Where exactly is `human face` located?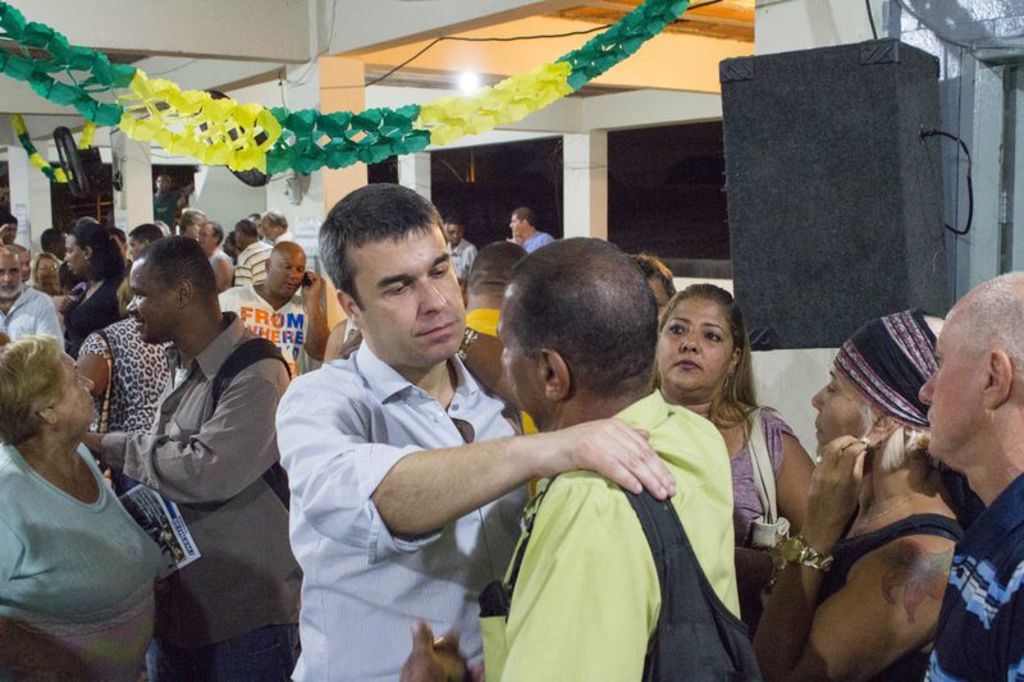
Its bounding box is bbox=[127, 256, 173, 340].
